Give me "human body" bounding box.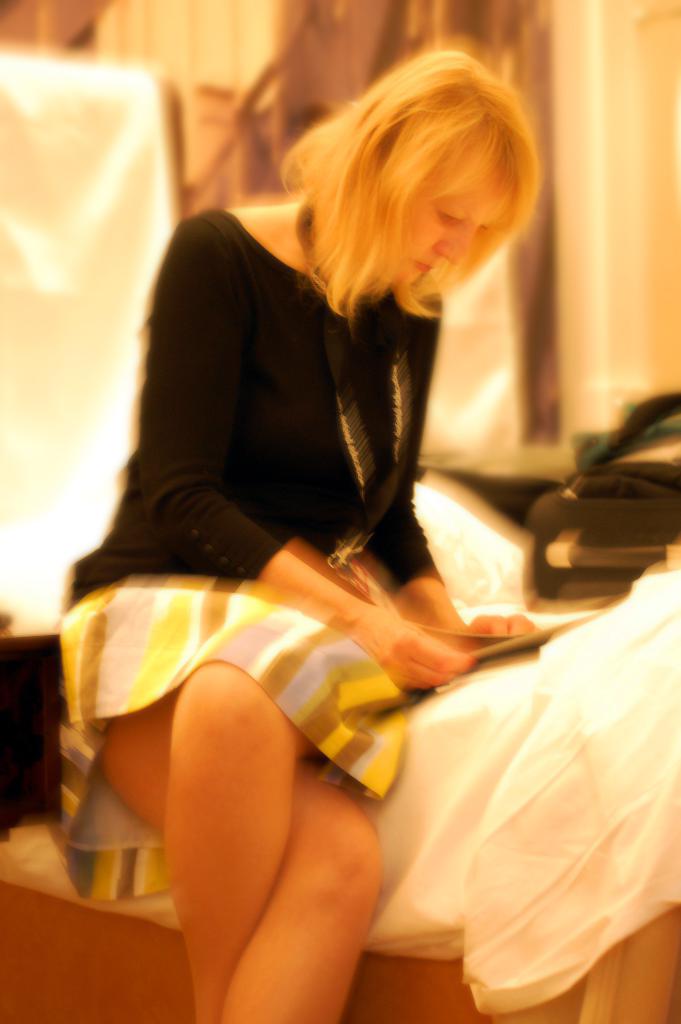
pyautogui.locateOnScreen(58, 206, 547, 1023).
